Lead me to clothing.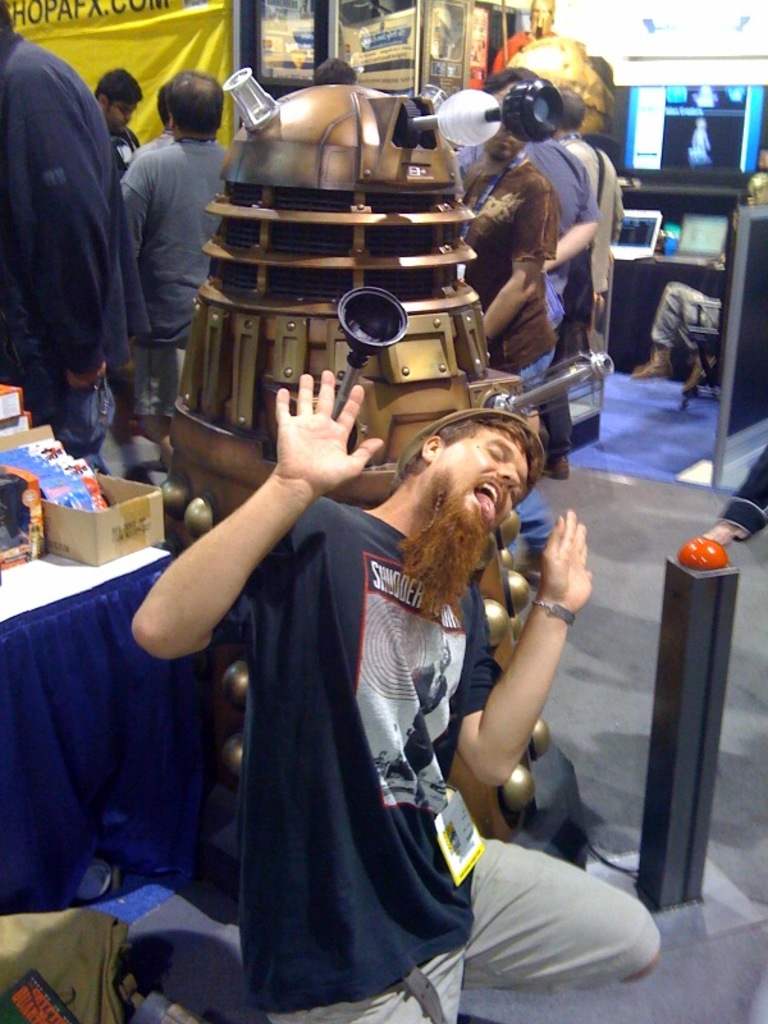
Lead to 553/131/616/324.
